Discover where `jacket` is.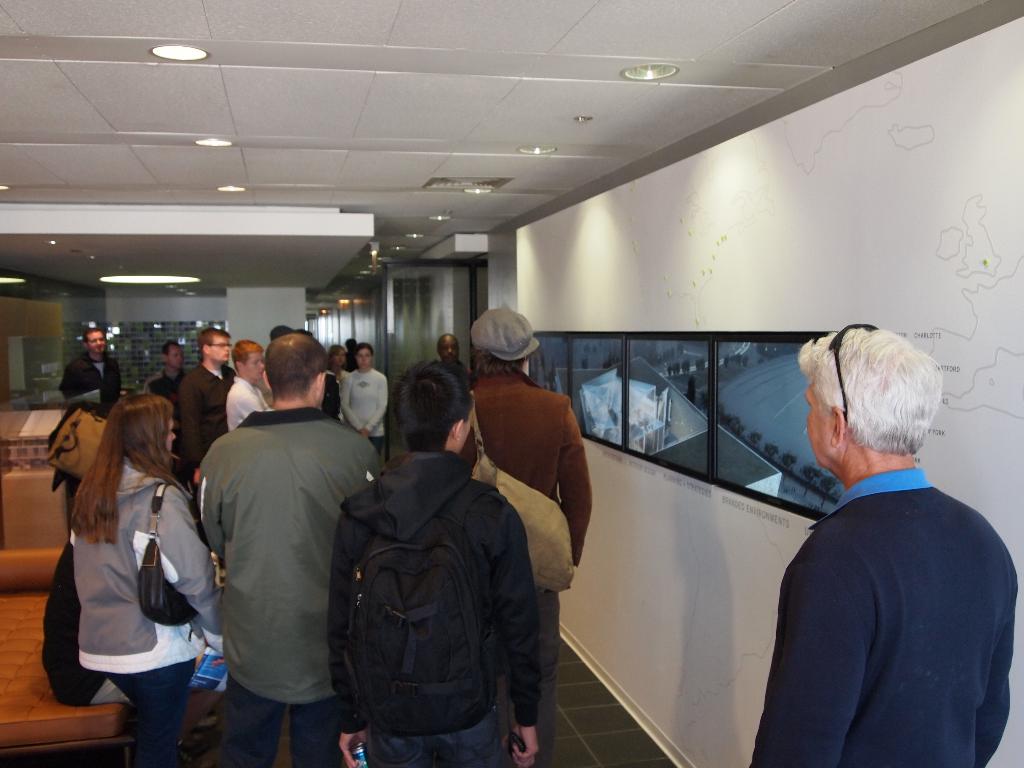
Discovered at bbox(317, 401, 554, 749).
